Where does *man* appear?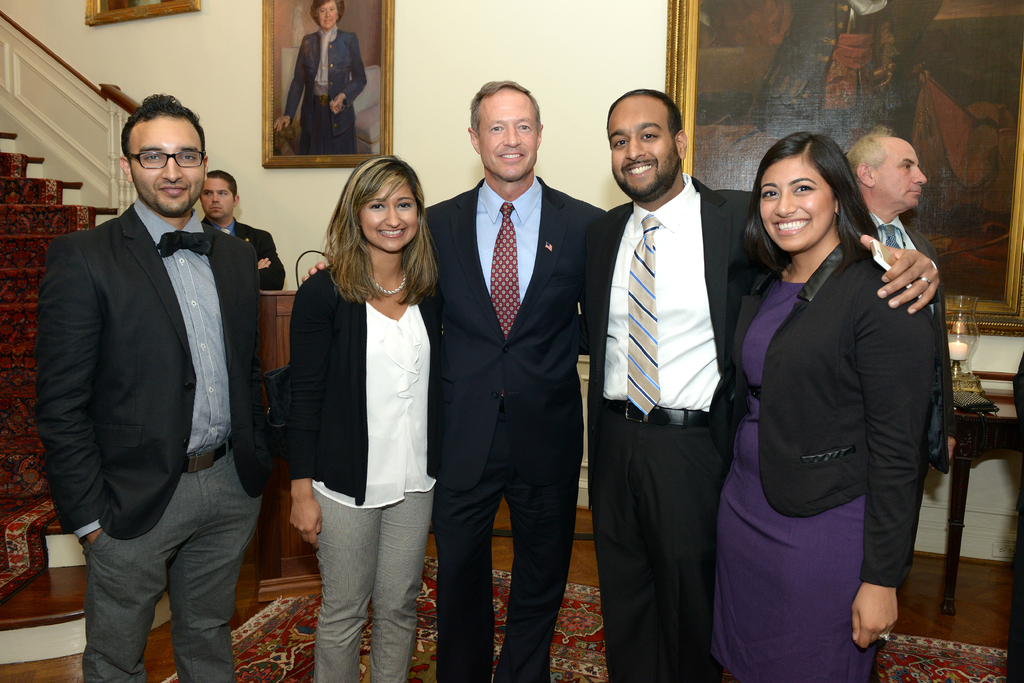
Appears at 588:89:941:682.
